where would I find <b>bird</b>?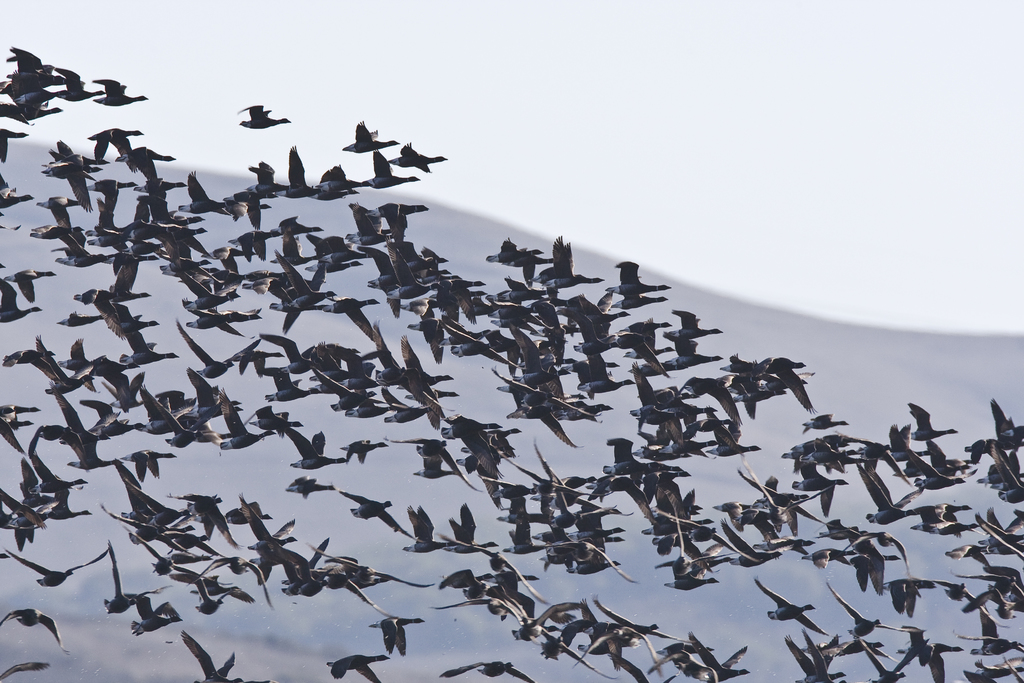
At {"x1": 363, "y1": 614, "x2": 428, "y2": 657}.
